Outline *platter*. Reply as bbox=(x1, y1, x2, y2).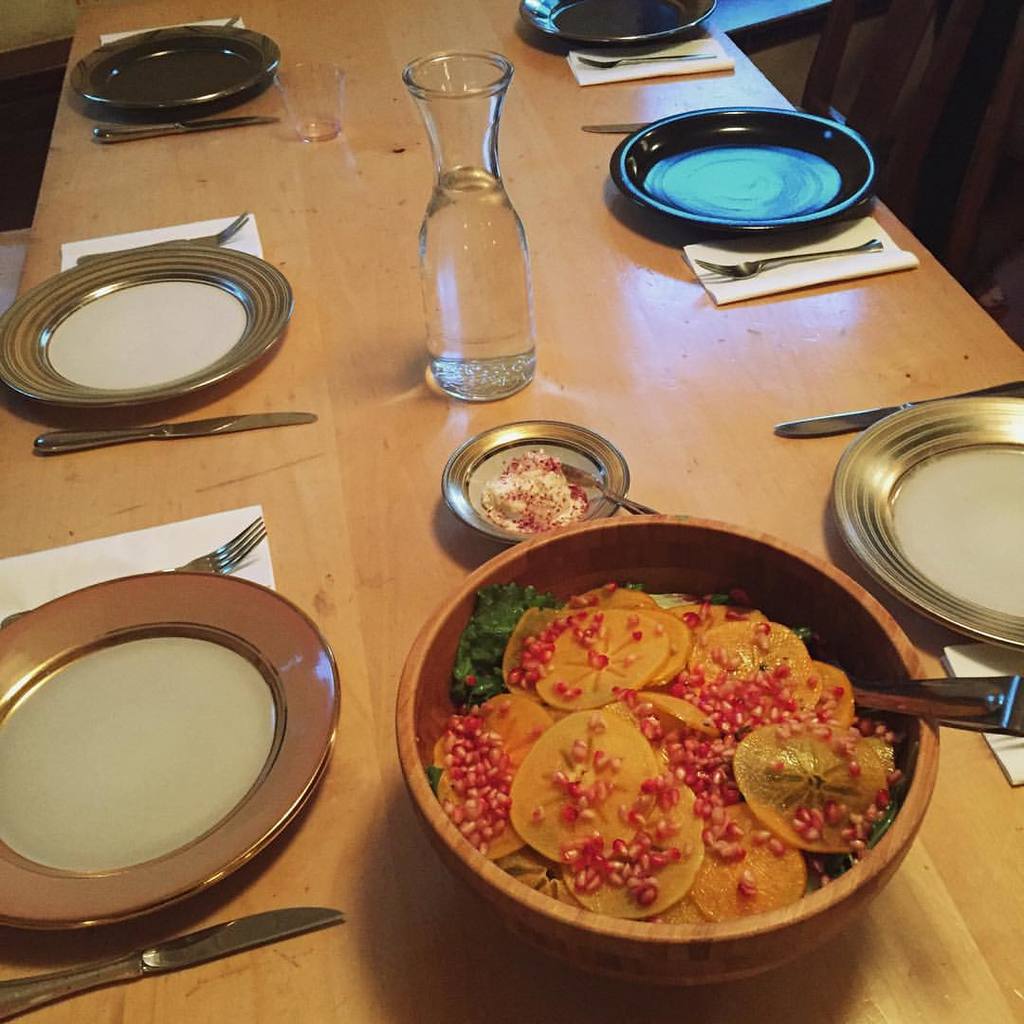
bbox=(842, 390, 1023, 647).
